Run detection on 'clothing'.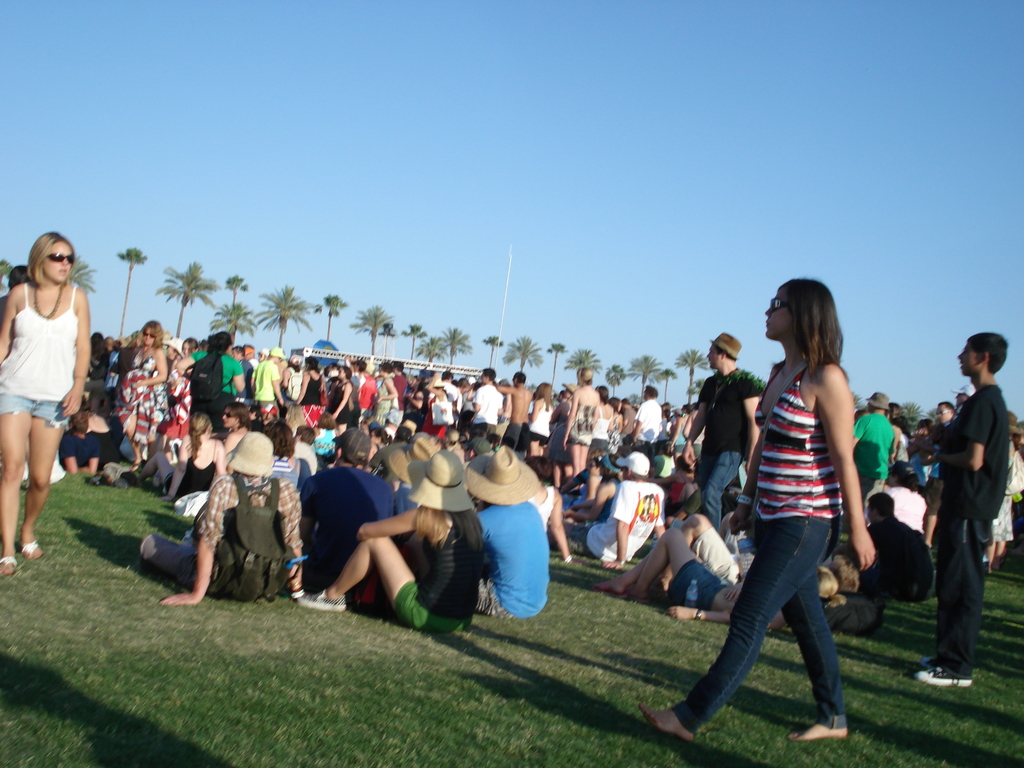
Result: (141,470,307,592).
